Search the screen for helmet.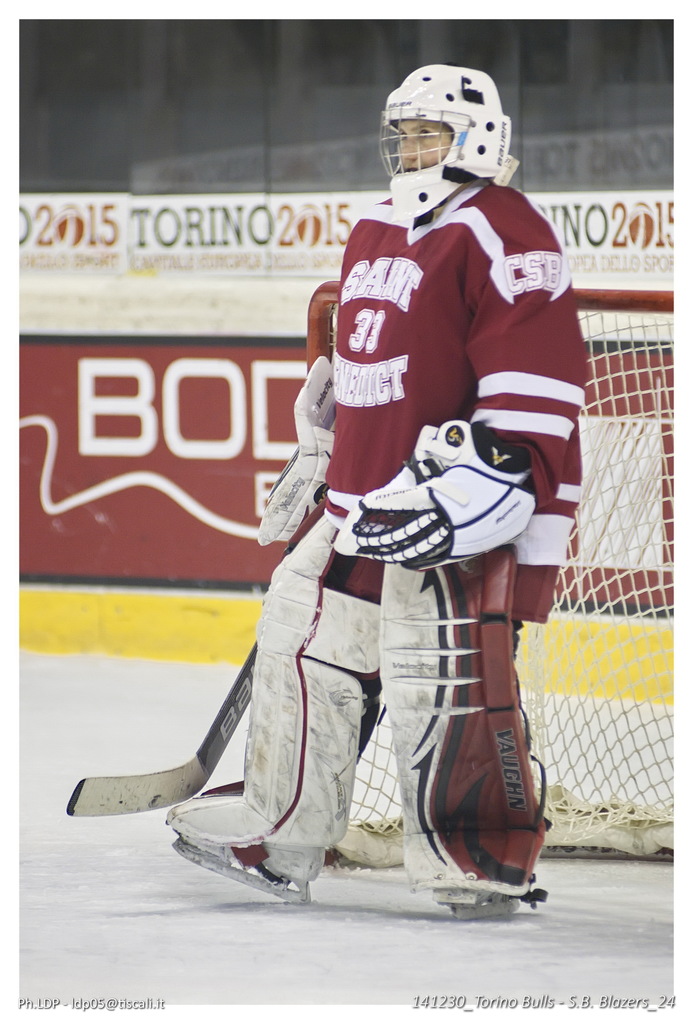
Found at (left=375, top=64, right=525, bottom=209).
